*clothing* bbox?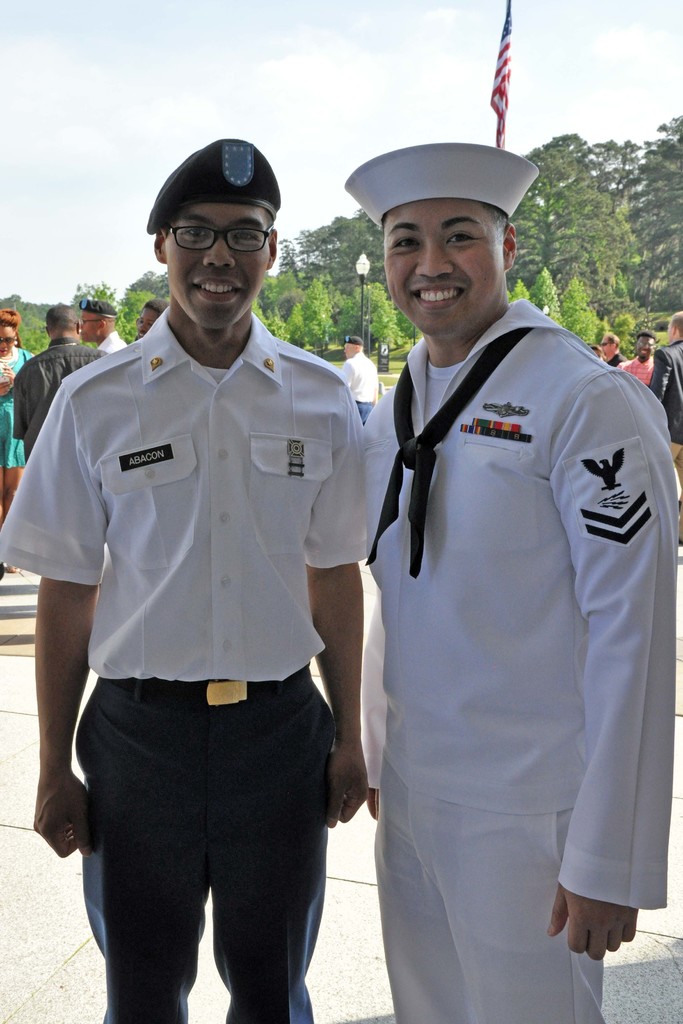
339,271,664,957
